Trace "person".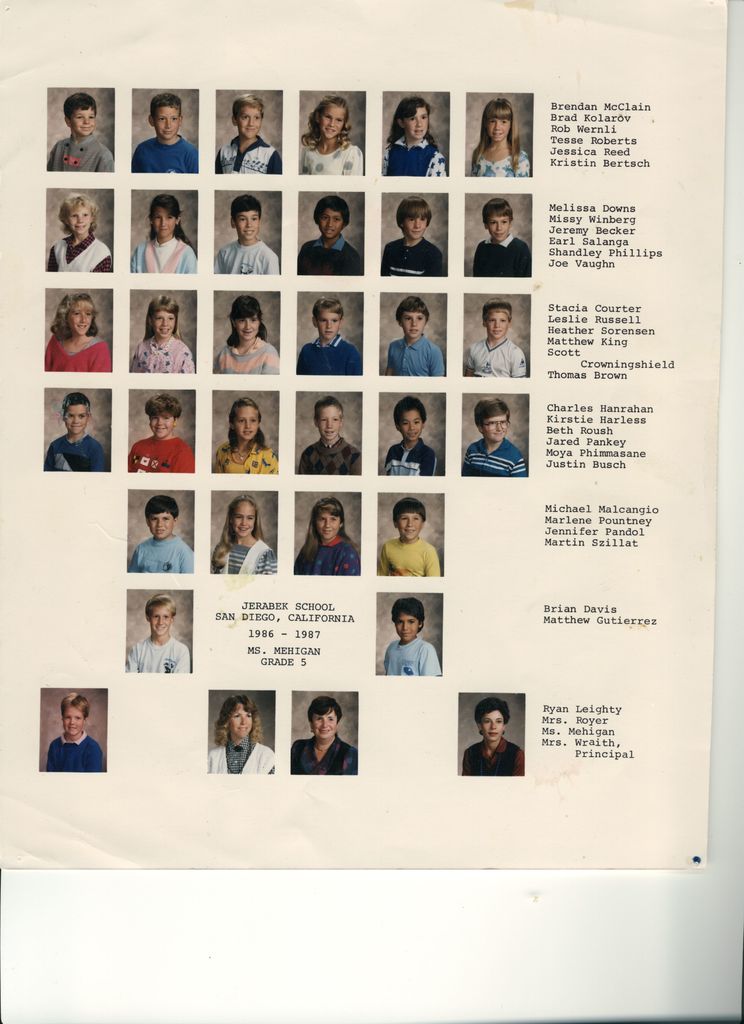
Traced to box(216, 296, 280, 378).
